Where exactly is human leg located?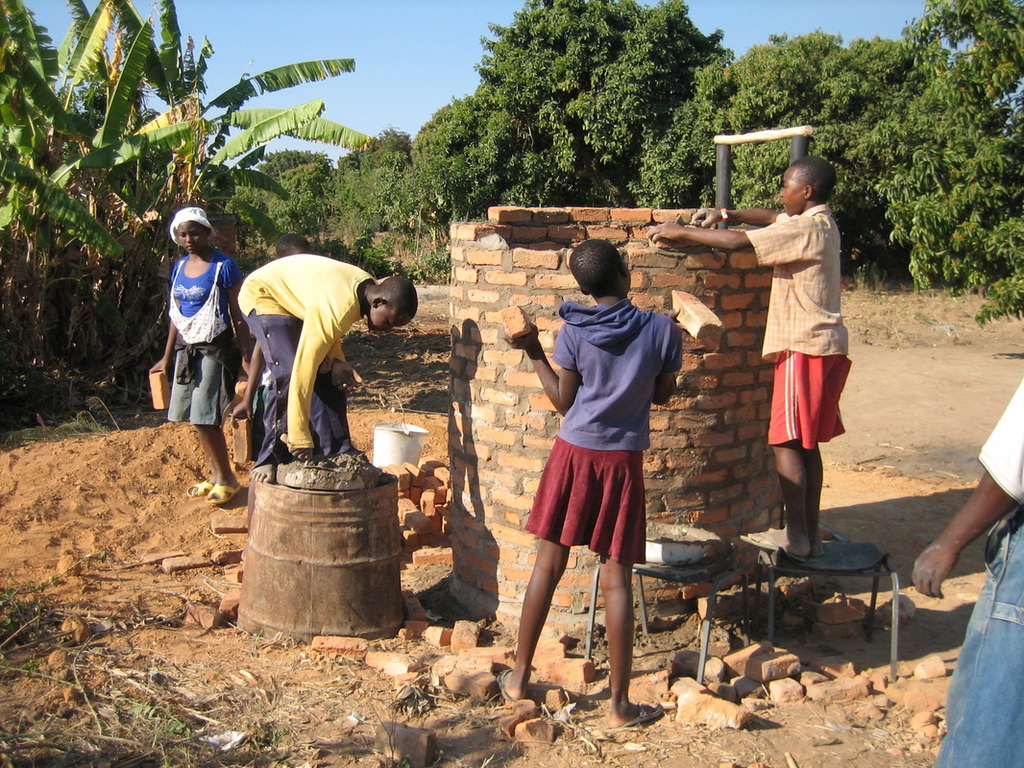
Its bounding box is 744, 438, 804, 559.
